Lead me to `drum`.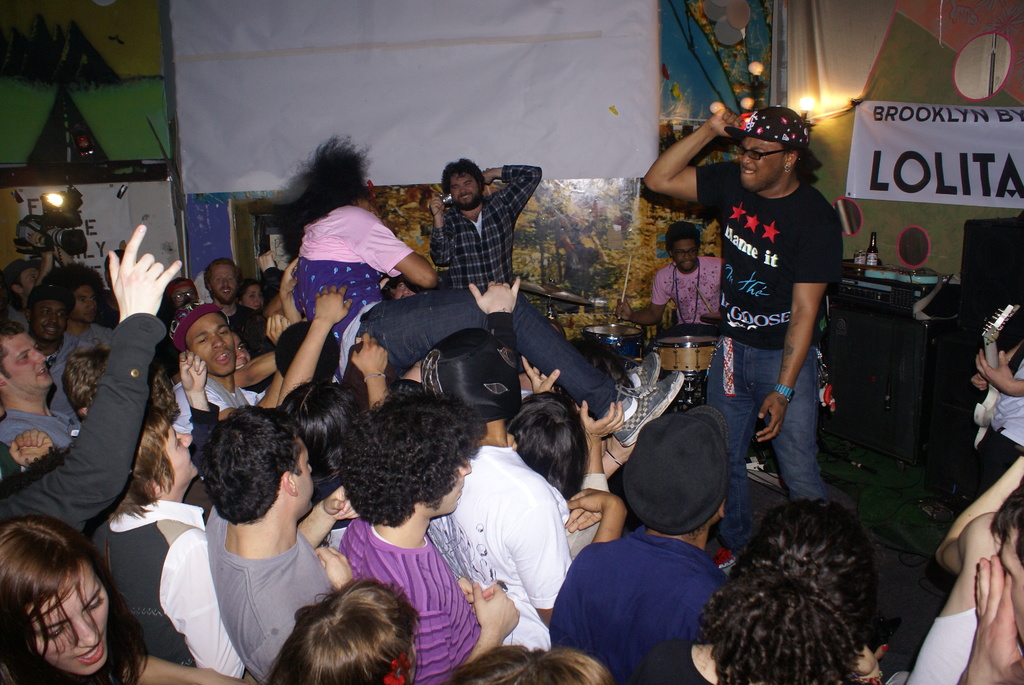
Lead to <bbox>653, 336, 717, 382</bbox>.
